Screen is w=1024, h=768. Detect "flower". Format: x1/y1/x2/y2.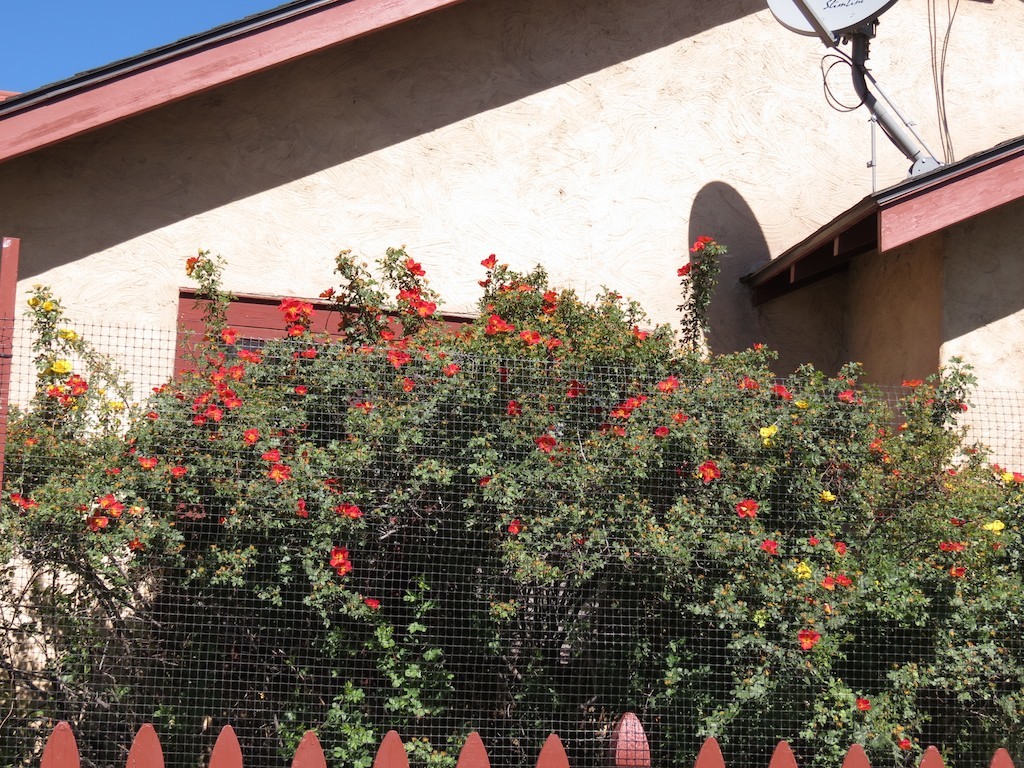
824/581/834/590.
